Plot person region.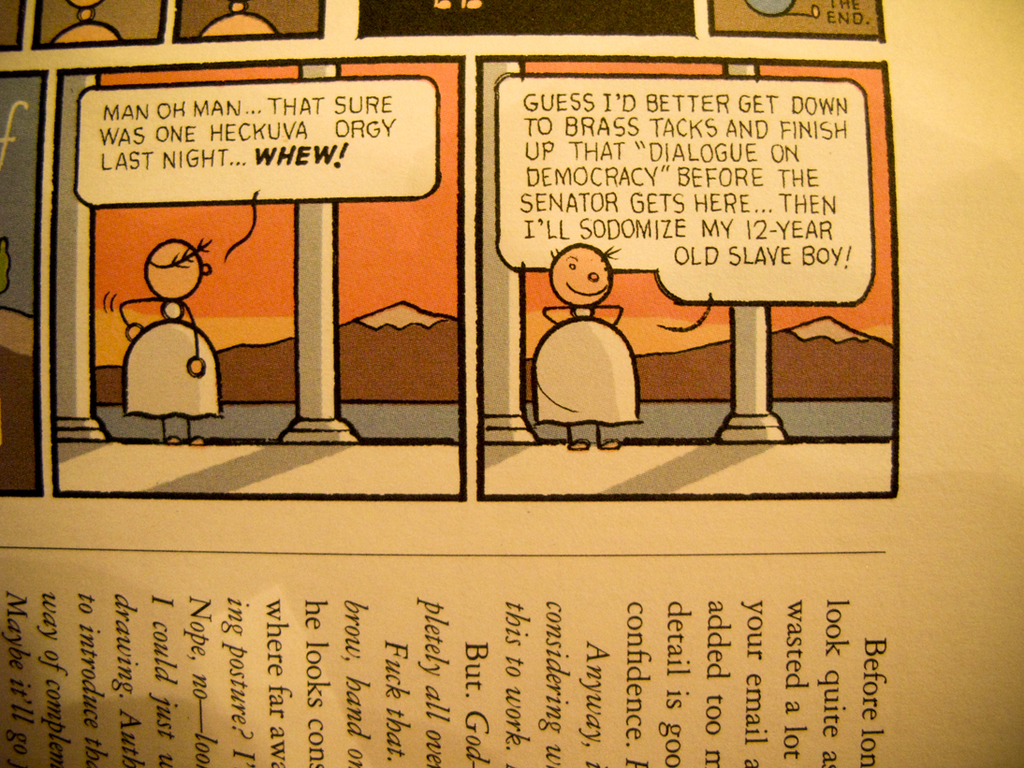
Plotted at 534,240,640,451.
